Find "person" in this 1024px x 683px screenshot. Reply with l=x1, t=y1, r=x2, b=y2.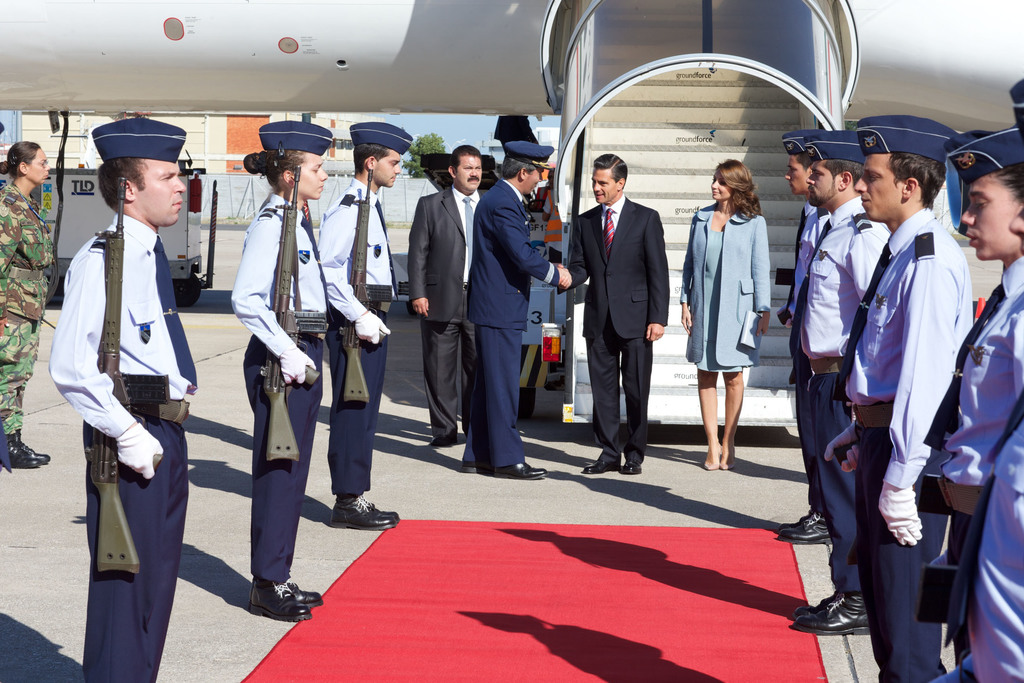
l=560, t=156, r=671, b=475.
